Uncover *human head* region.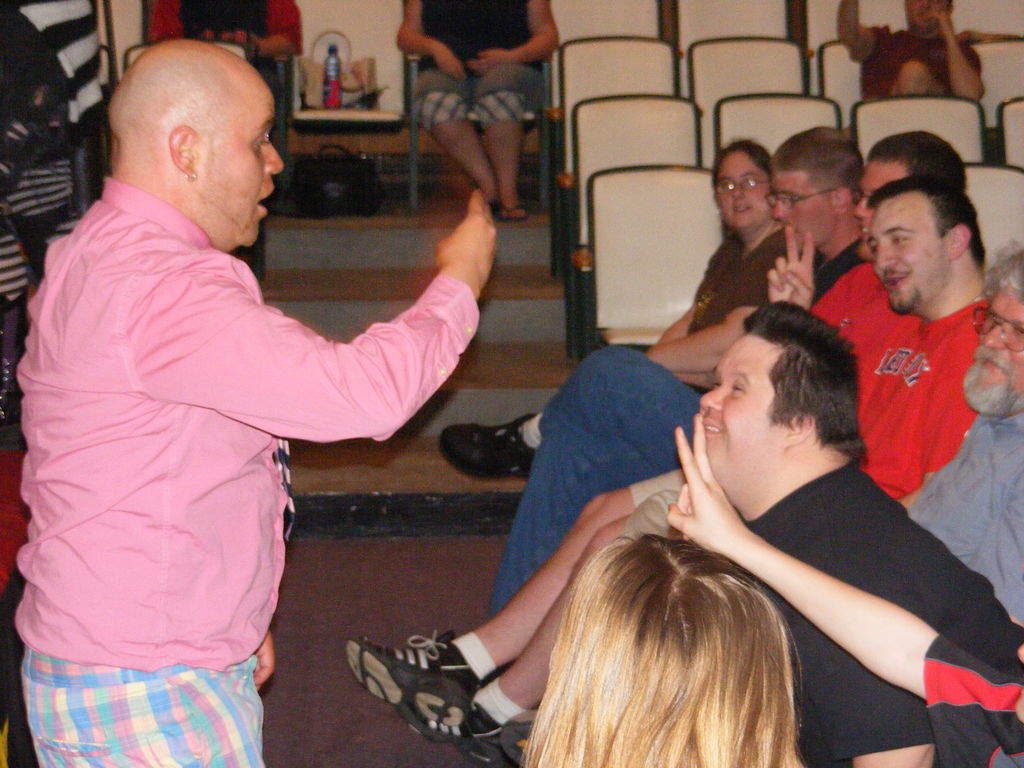
Uncovered: crop(695, 299, 867, 509).
